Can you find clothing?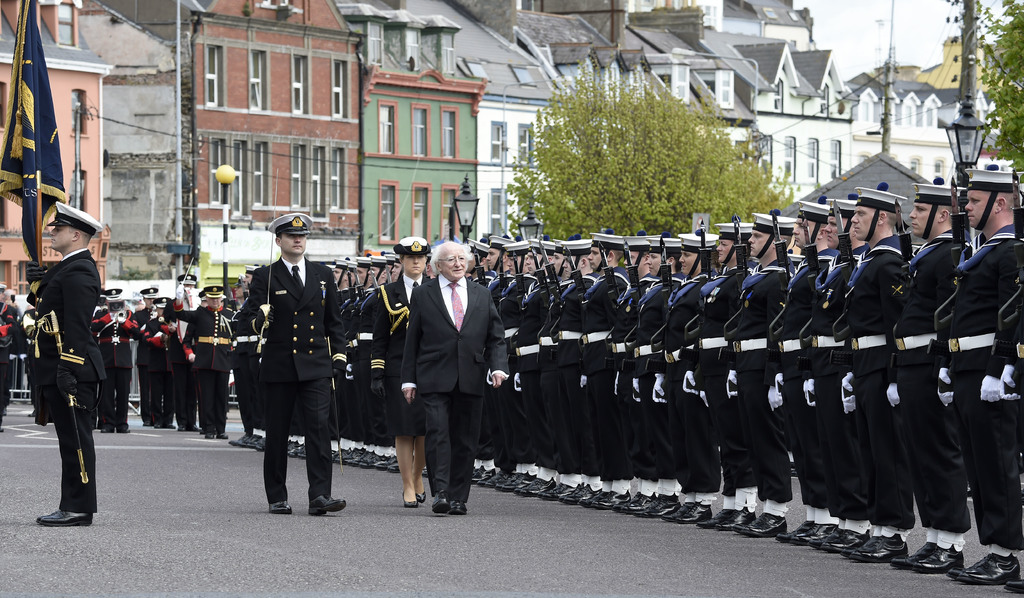
Yes, bounding box: (138,303,179,423).
